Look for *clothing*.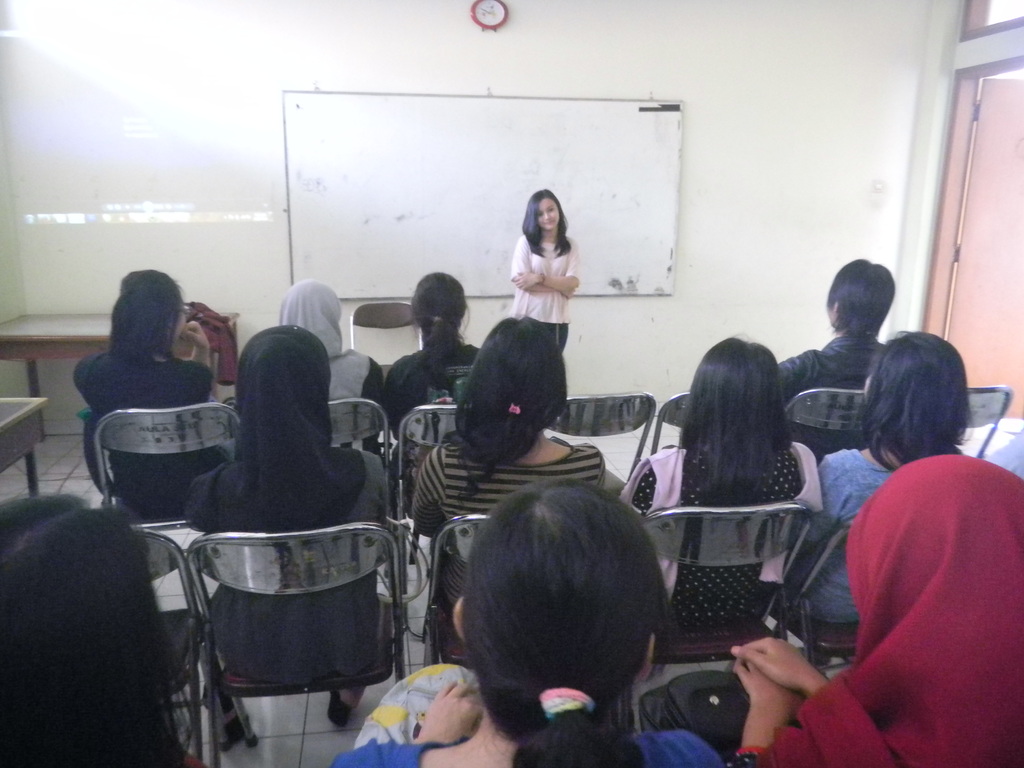
Found: left=623, top=457, right=821, bottom=627.
